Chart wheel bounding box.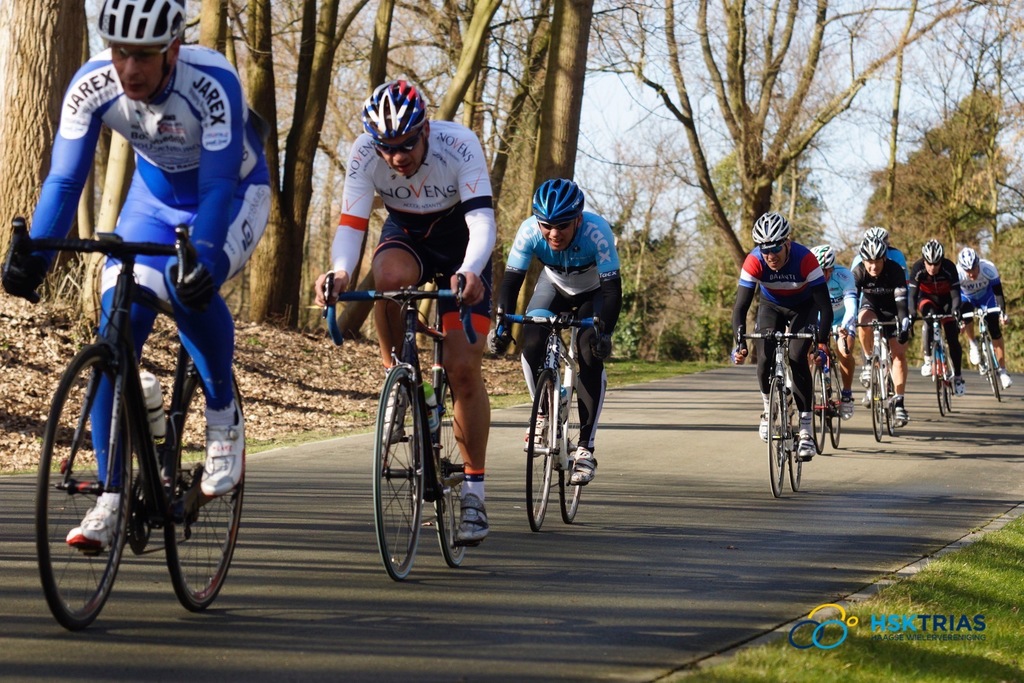
Charted: 790 400 803 488.
